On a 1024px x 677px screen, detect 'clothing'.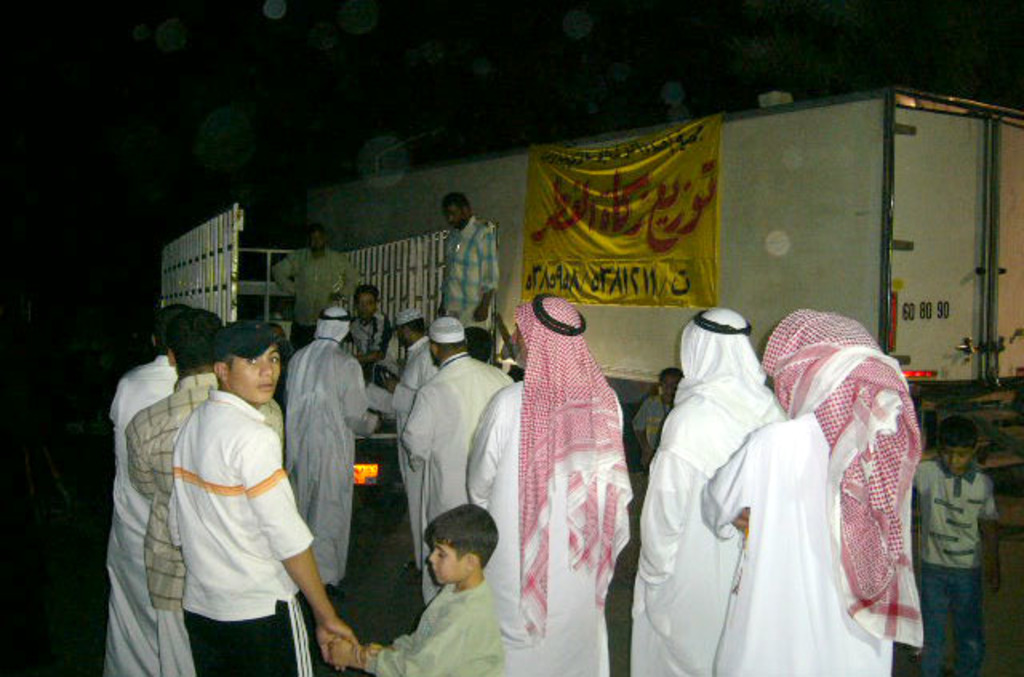
x1=112, y1=357, x2=174, y2=675.
